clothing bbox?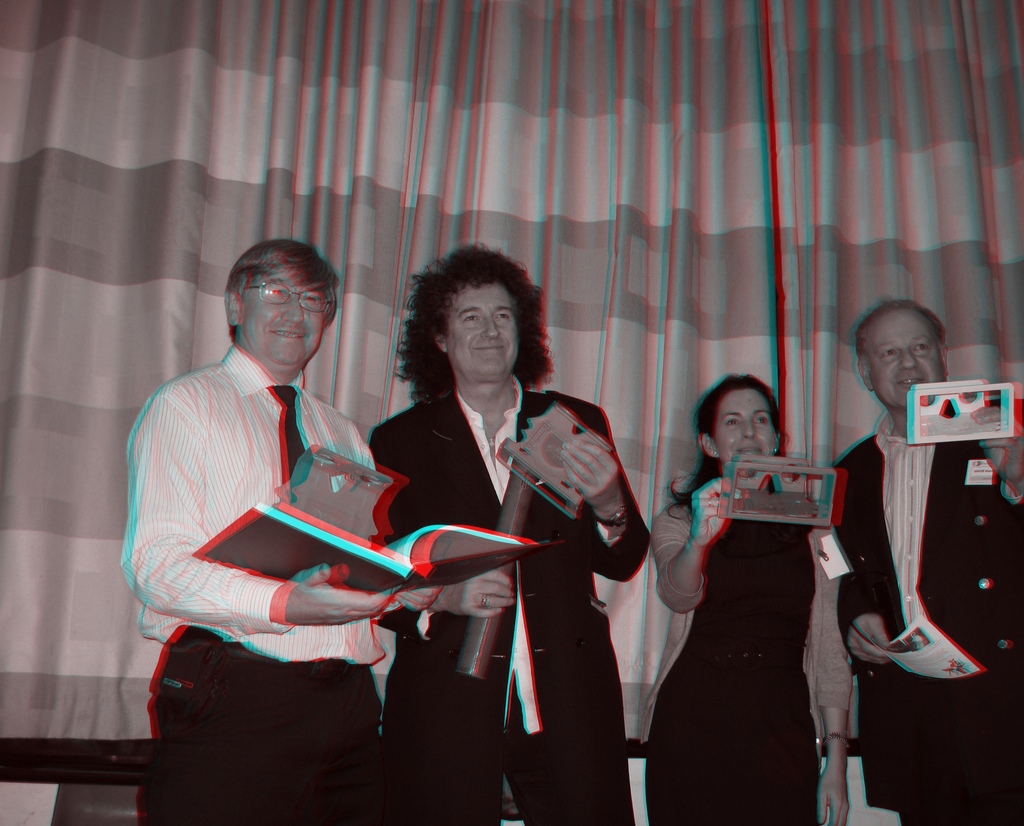
(x1=118, y1=306, x2=417, y2=773)
